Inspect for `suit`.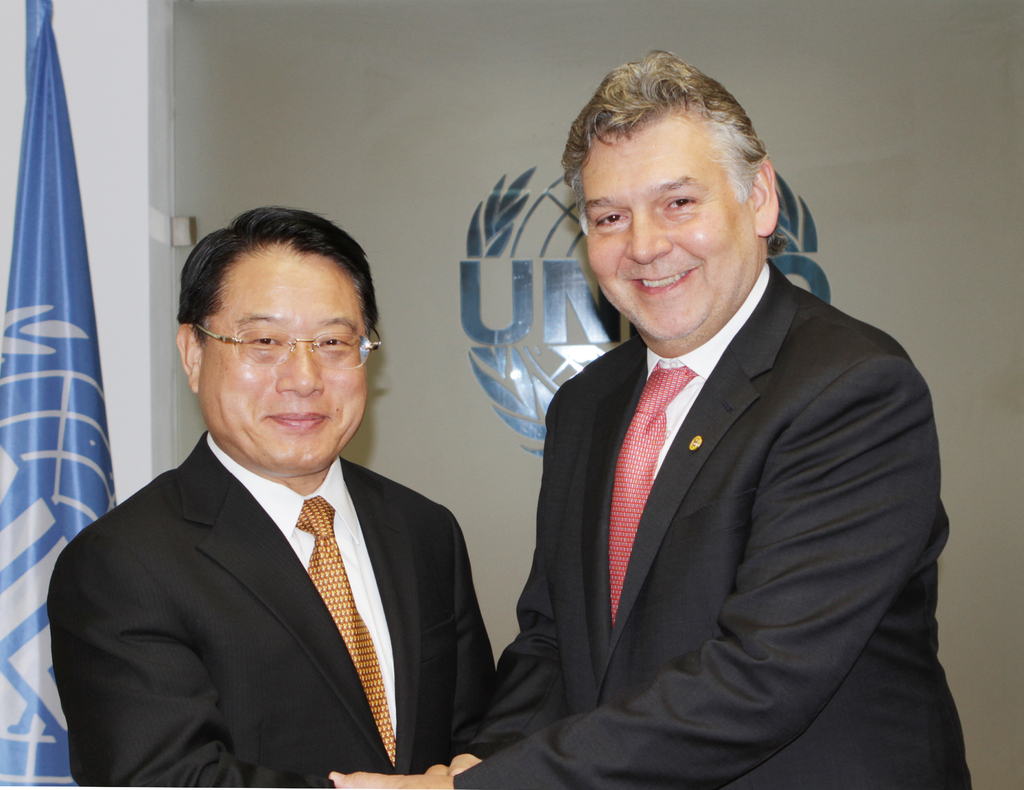
Inspection: [44, 432, 499, 789].
